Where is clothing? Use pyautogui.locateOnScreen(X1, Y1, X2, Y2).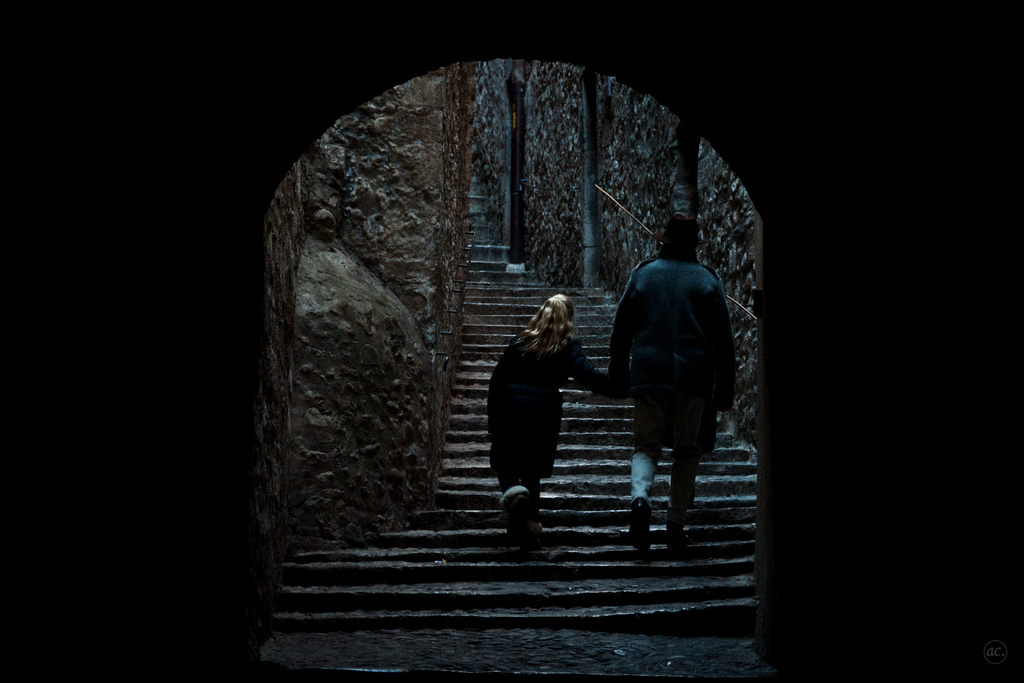
pyautogui.locateOnScreen(481, 295, 587, 501).
